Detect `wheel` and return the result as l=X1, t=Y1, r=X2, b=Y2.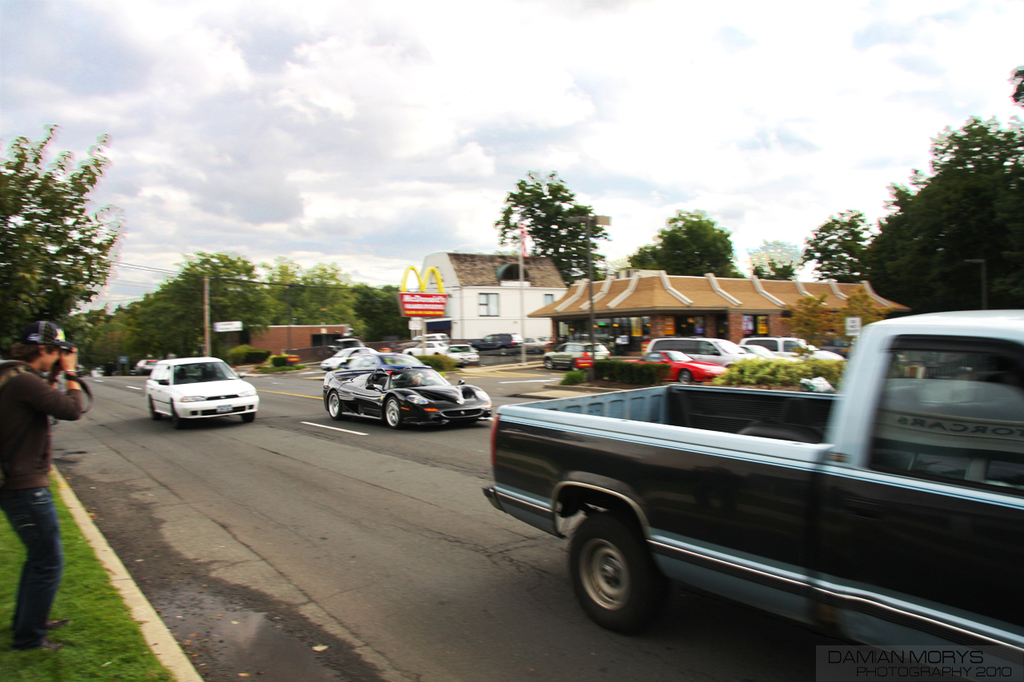
l=241, t=409, r=258, b=423.
